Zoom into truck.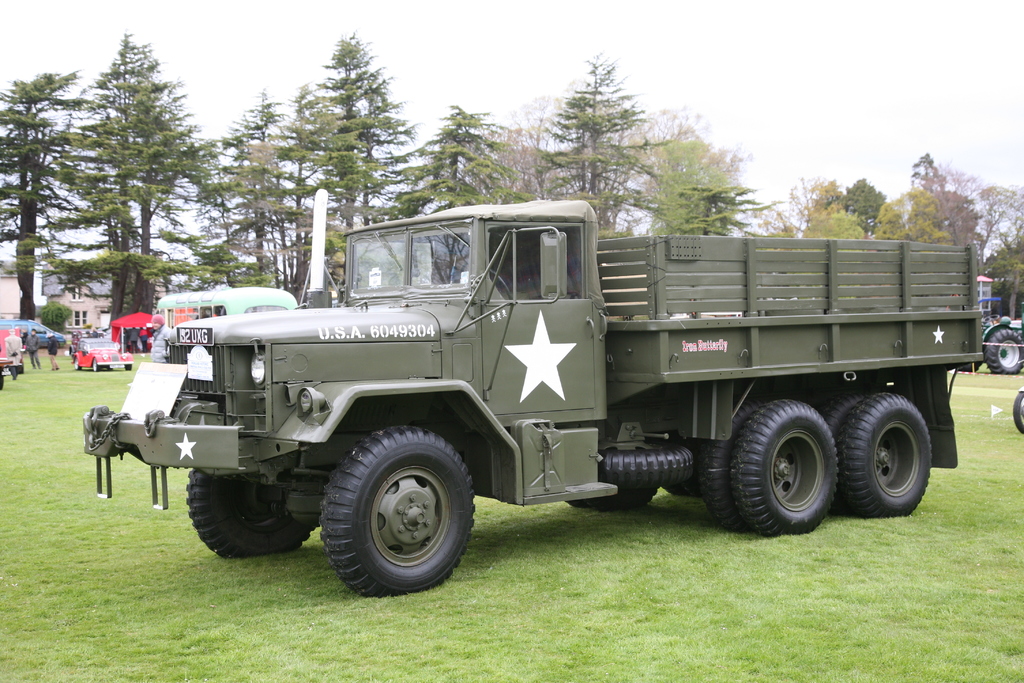
Zoom target: rect(102, 201, 993, 597).
